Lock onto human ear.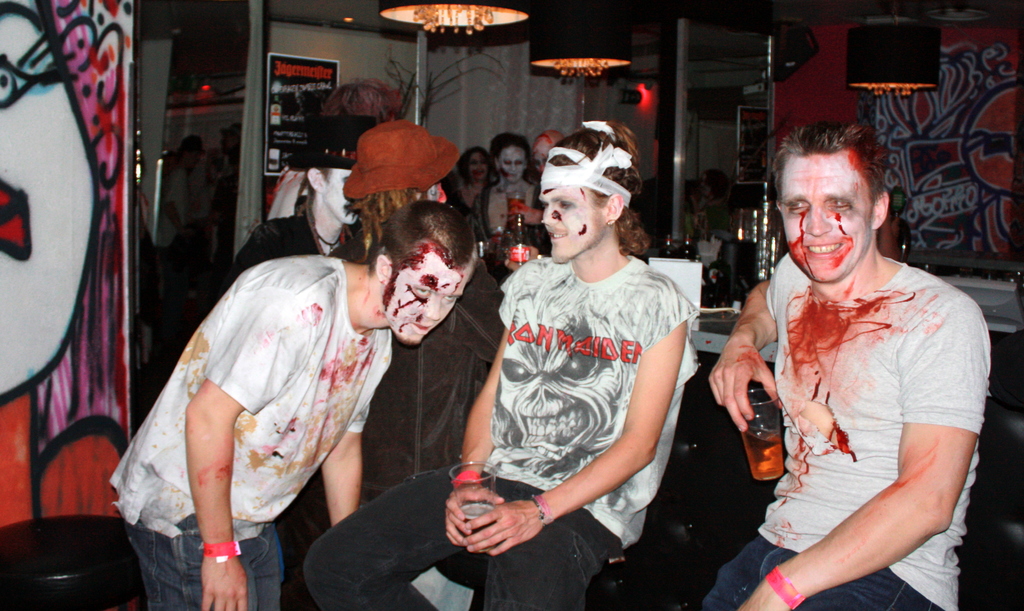
Locked: <box>606,193,624,223</box>.
